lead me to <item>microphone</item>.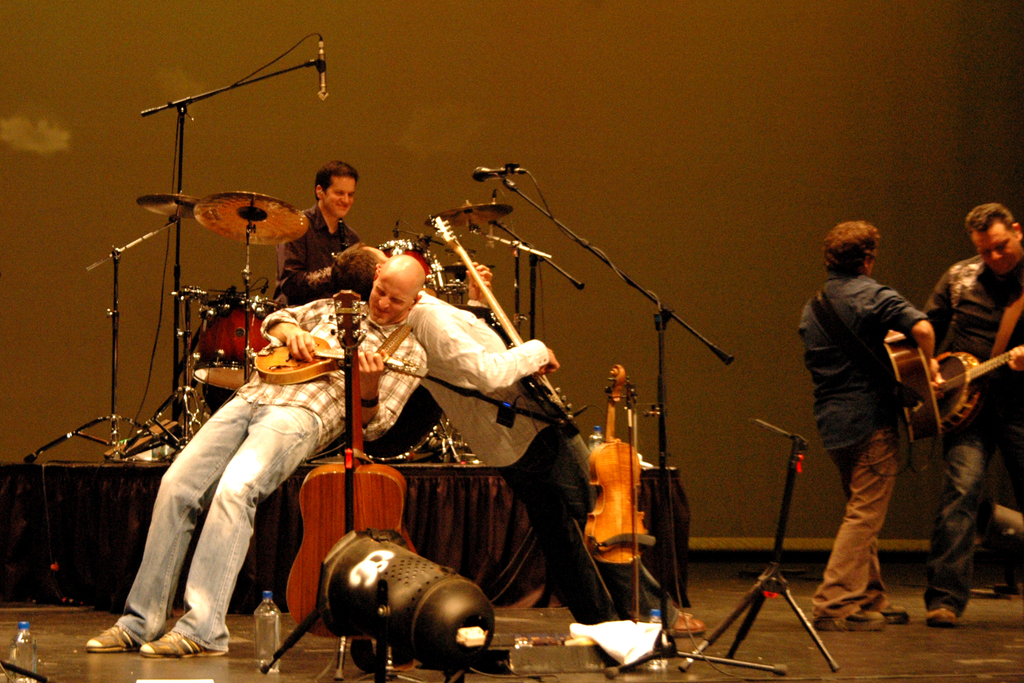
Lead to BBox(473, 164, 525, 185).
